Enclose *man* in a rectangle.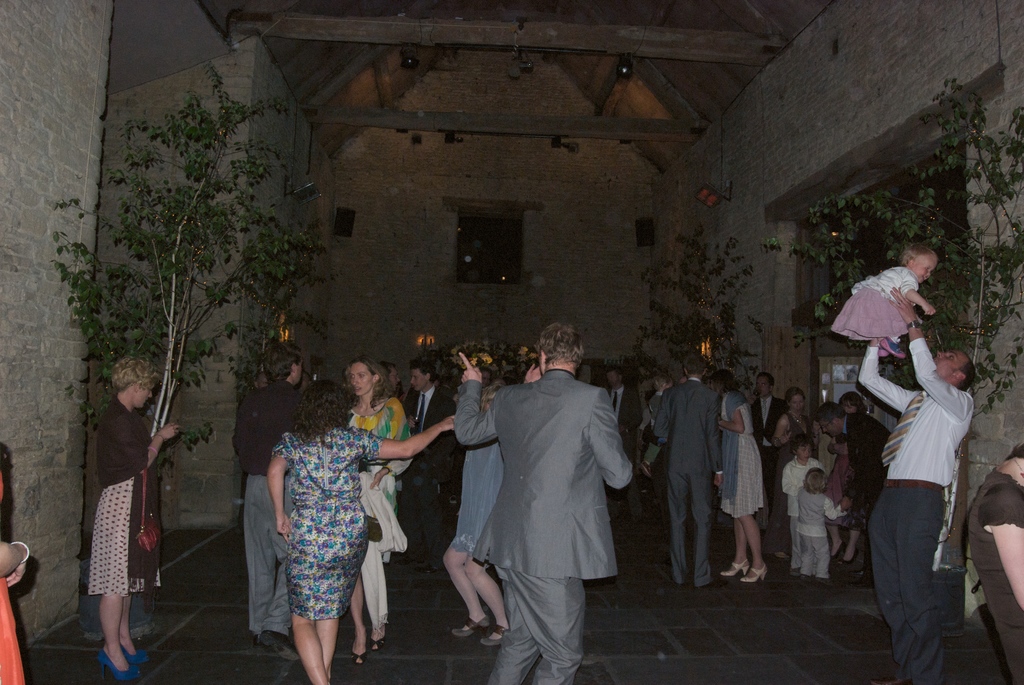
crop(235, 342, 317, 666).
